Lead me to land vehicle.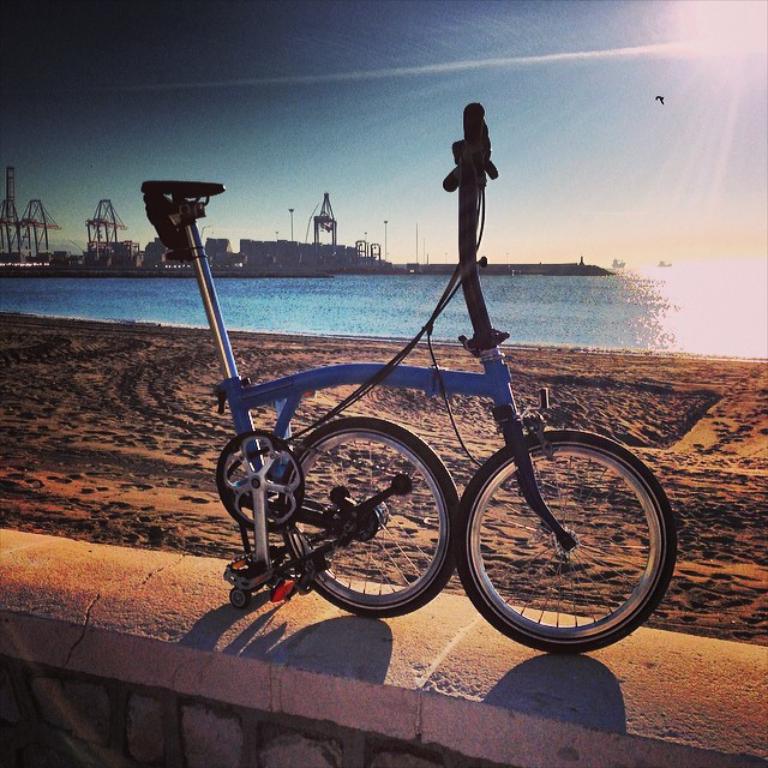
Lead to (x1=144, y1=182, x2=706, y2=677).
